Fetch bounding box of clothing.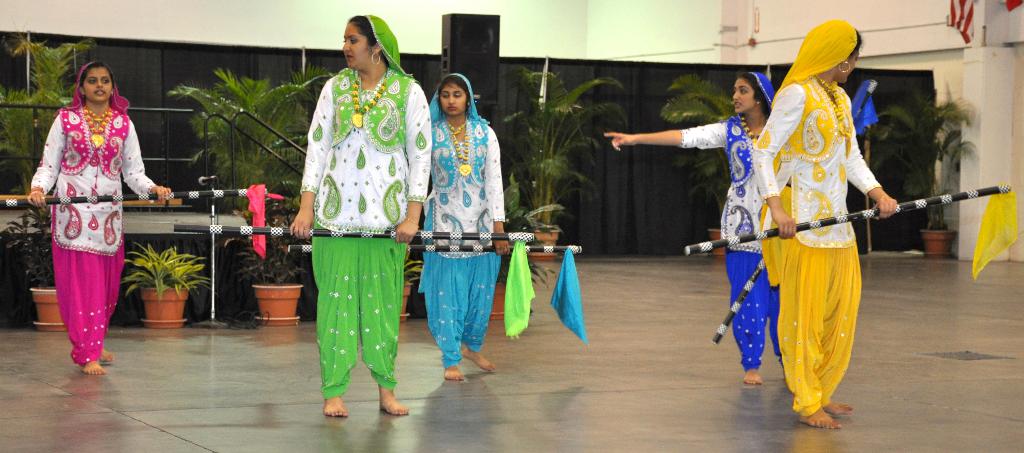
Bbox: l=676, t=74, r=785, b=371.
